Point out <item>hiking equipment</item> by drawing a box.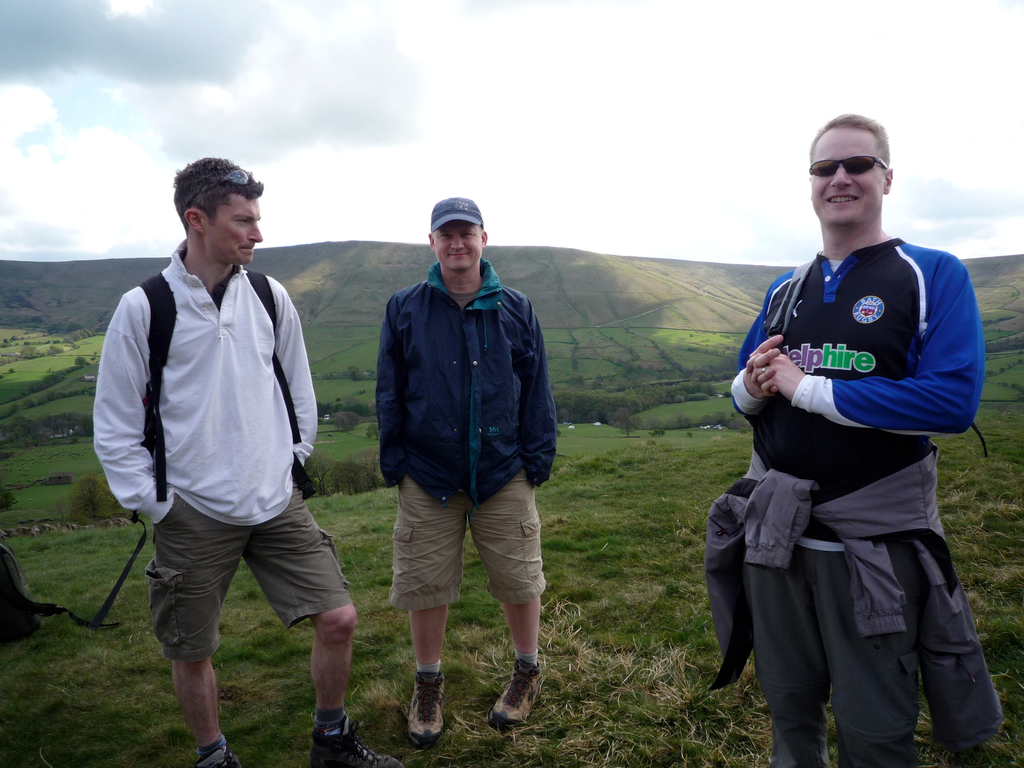
region(134, 265, 282, 500).
